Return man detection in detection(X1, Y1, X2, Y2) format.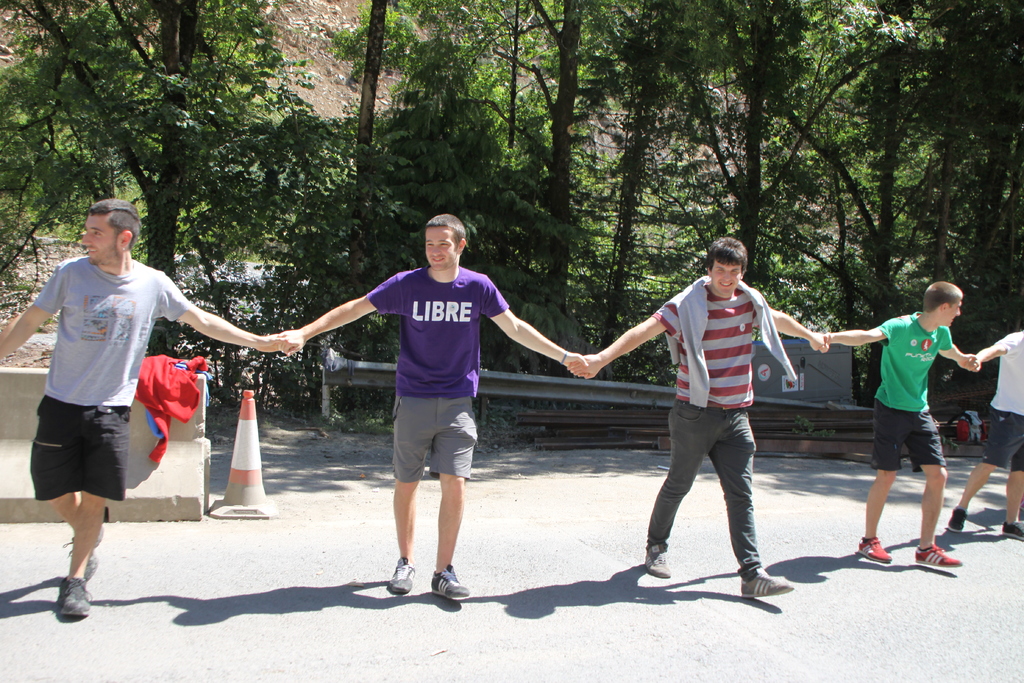
detection(812, 281, 980, 567).
